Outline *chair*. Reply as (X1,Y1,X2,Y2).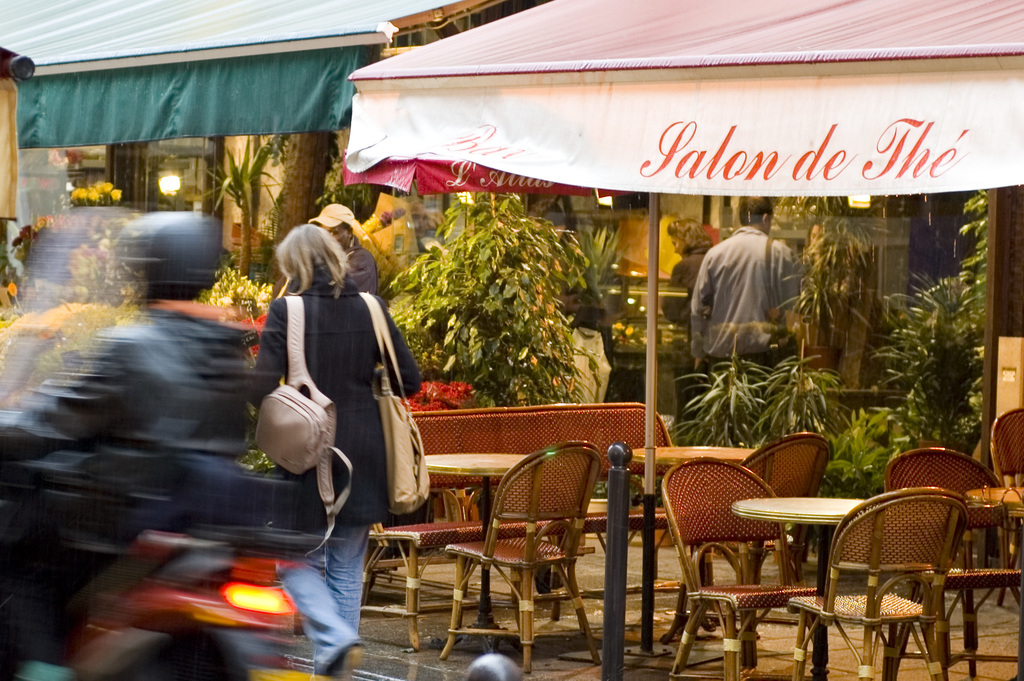
(736,432,838,528).
